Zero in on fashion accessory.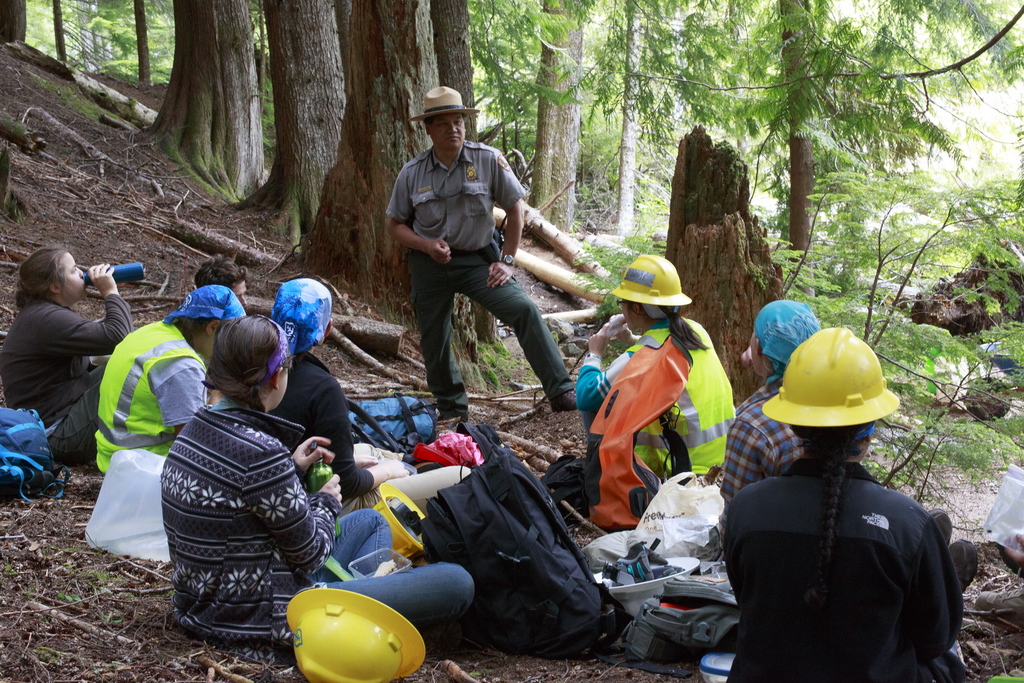
Zeroed in: [950,537,979,595].
